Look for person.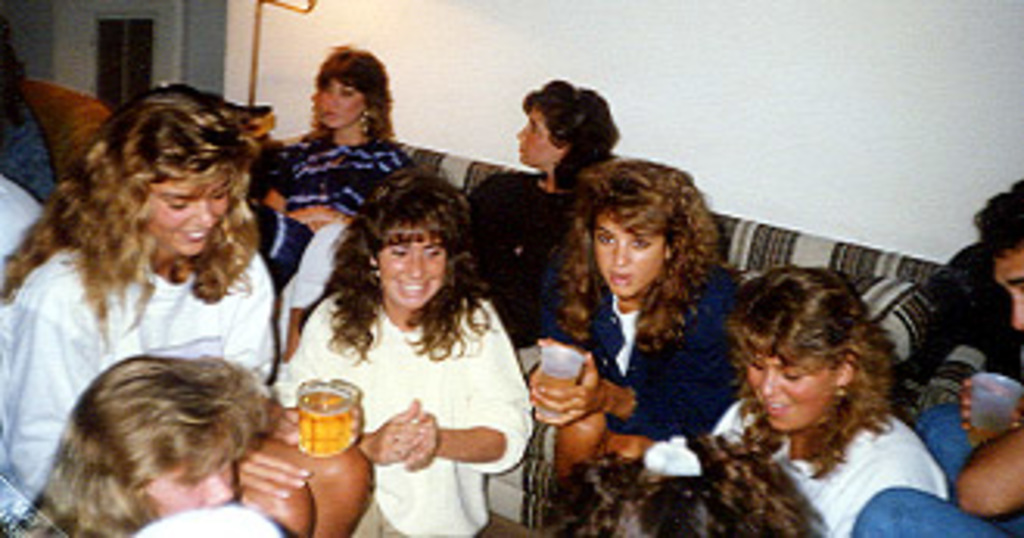
Found: box=[629, 258, 943, 532].
